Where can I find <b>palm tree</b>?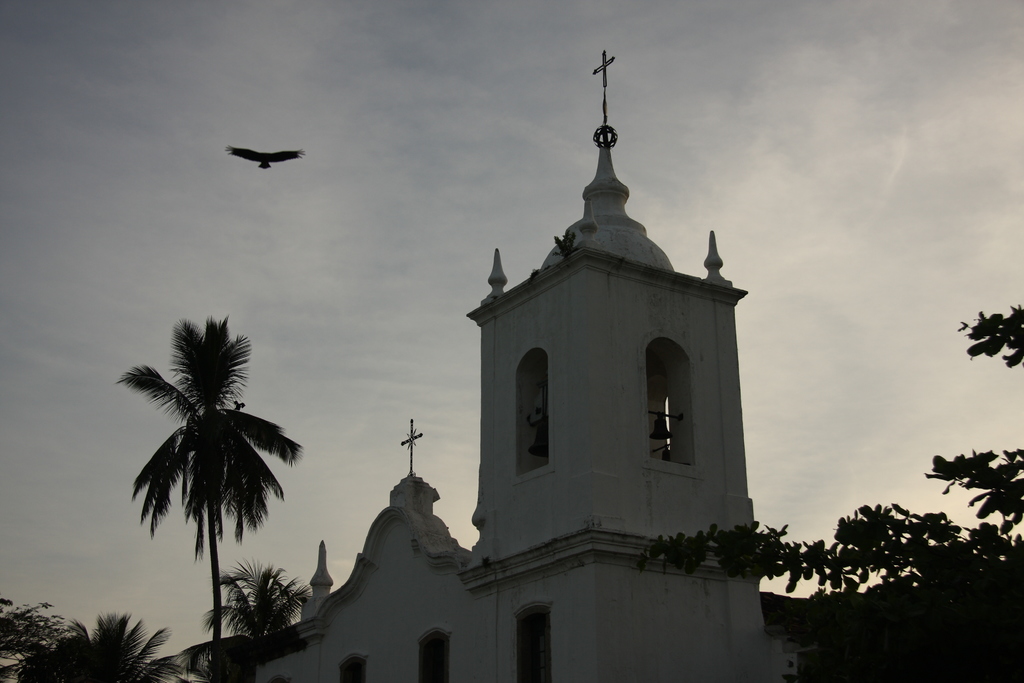
You can find it at (115, 335, 298, 680).
